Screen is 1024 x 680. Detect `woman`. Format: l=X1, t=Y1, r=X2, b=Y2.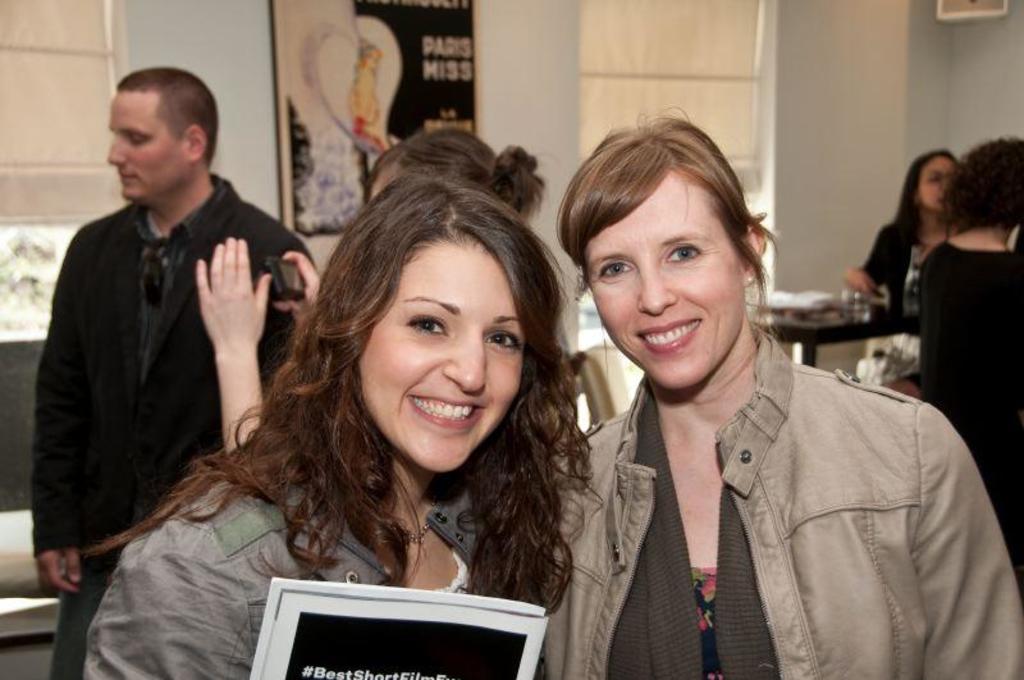
l=81, t=168, r=591, b=679.
